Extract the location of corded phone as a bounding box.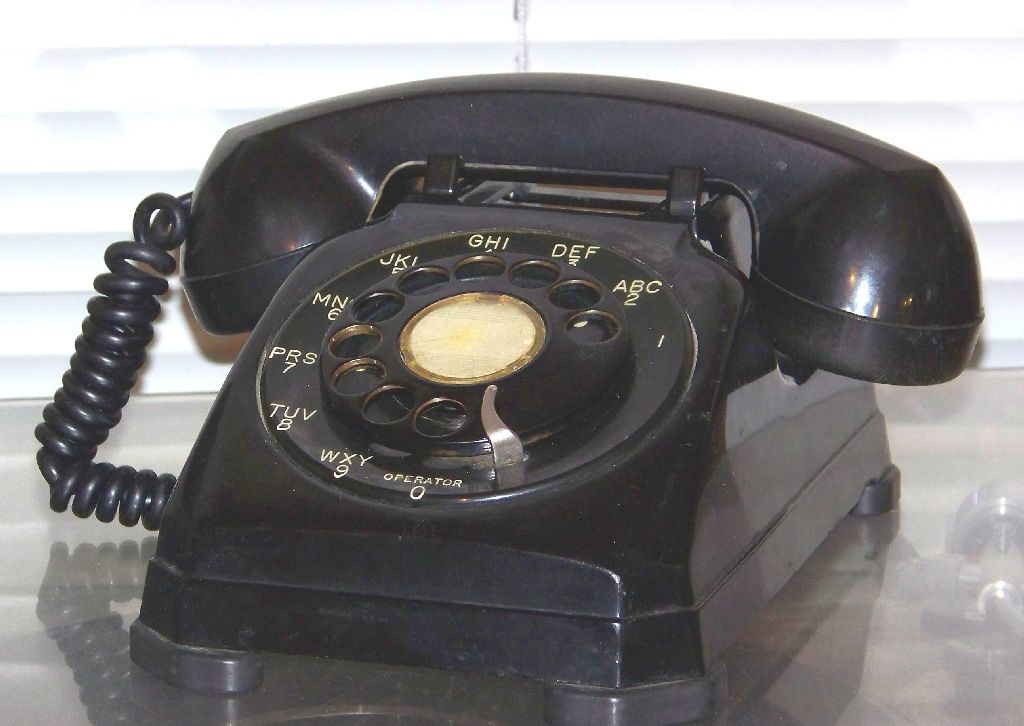
x1=33 y1=68 x2=983 y2=711.
